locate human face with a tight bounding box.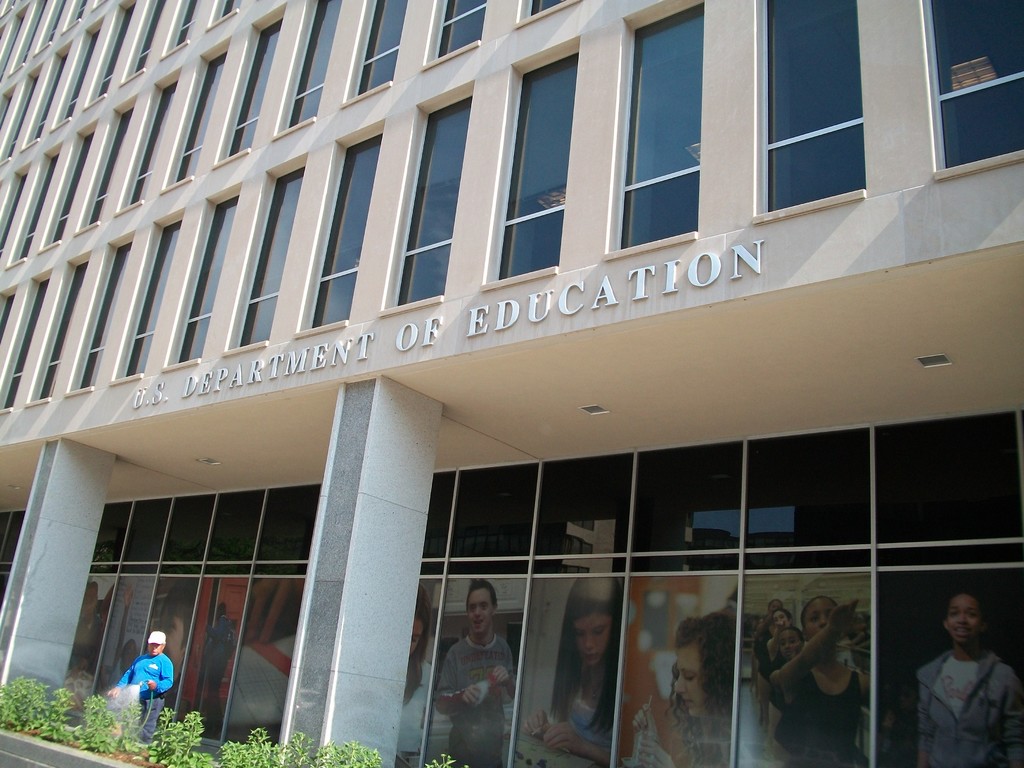
BBox(802, 598, 835, 634).
